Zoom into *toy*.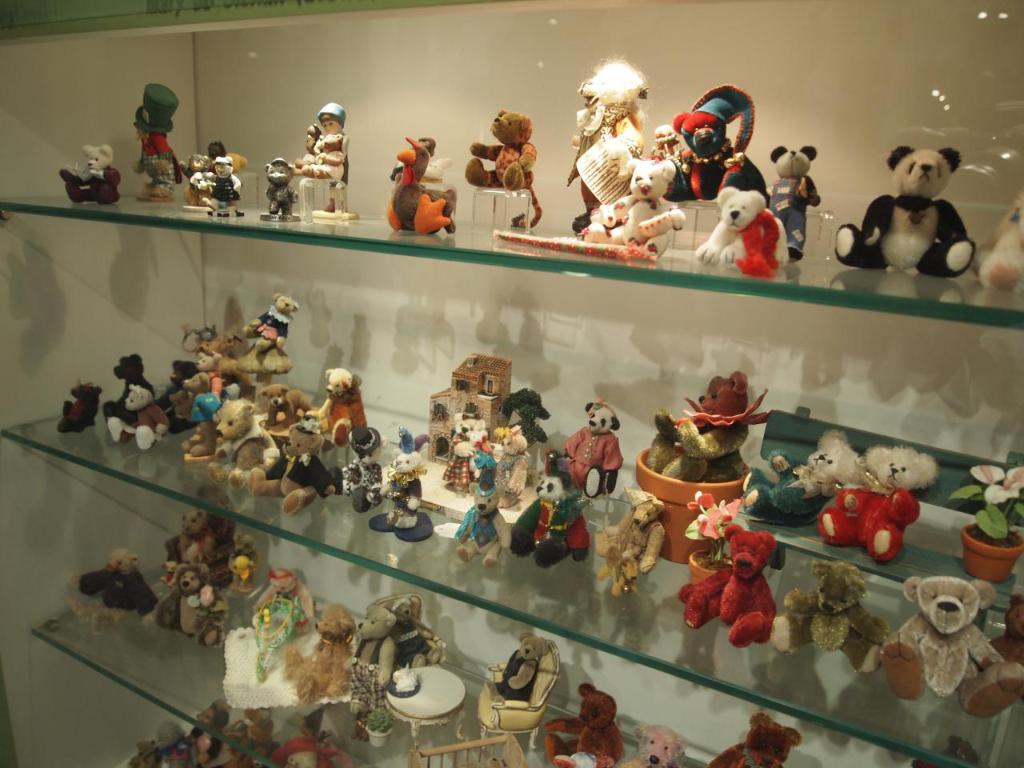
Zoom target: 242, 294, 294, 353.
